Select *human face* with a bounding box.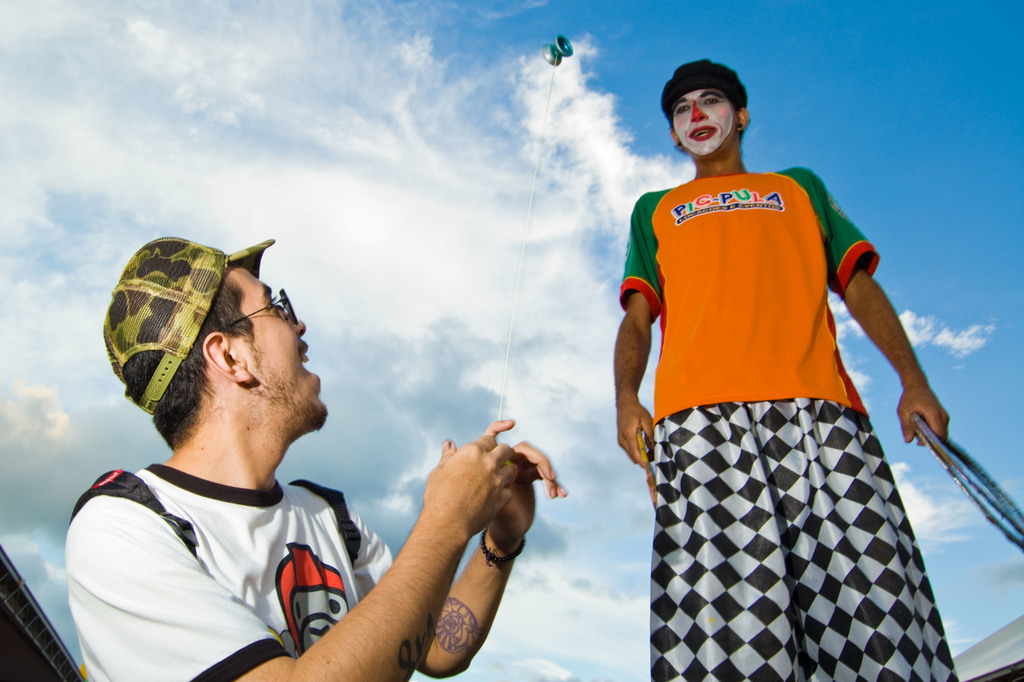
673, 92, 737, 157.
